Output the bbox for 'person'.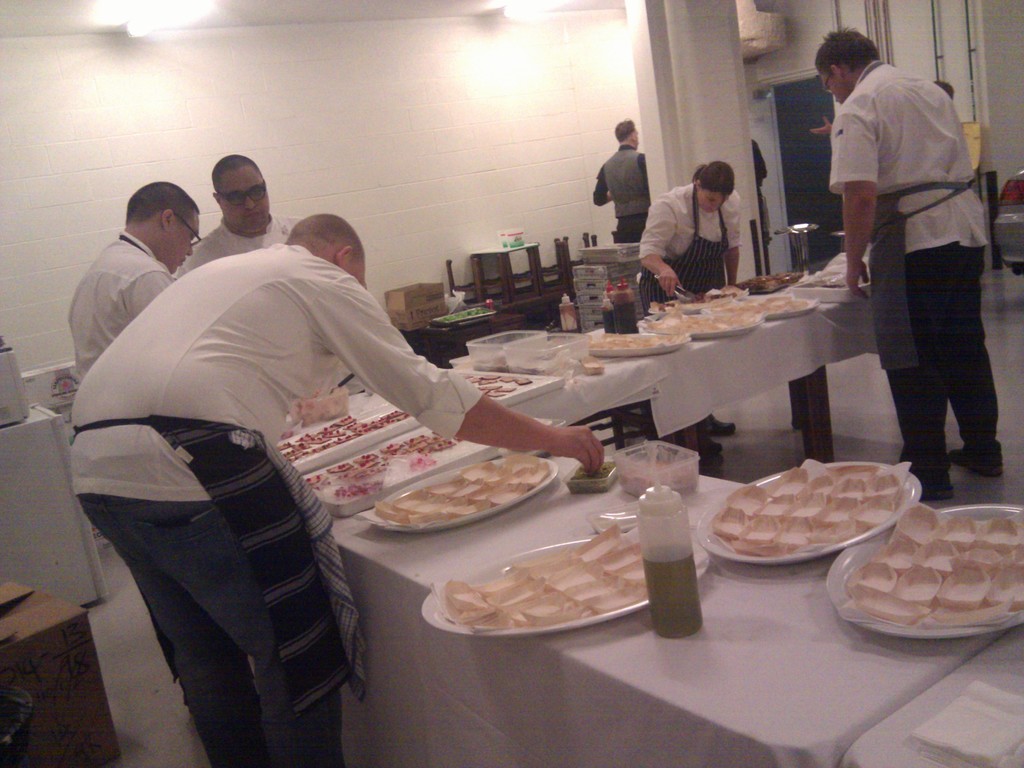
{"left": 593, "top": 115, "right": 655, "bottom": 242}.
